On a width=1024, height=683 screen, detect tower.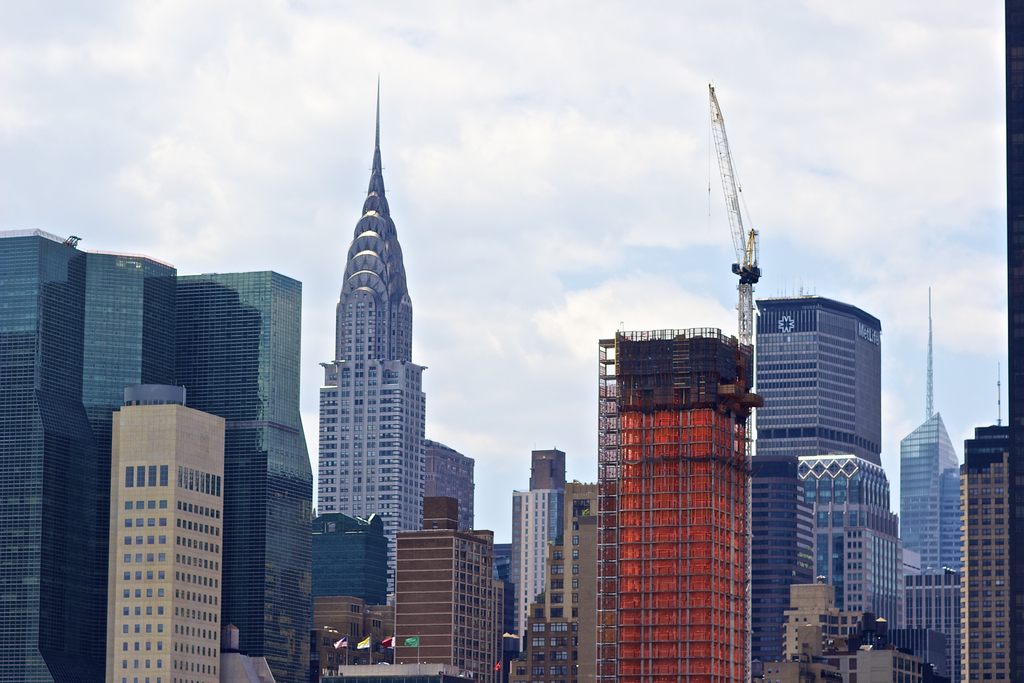
x1=79, y1=255, x2=182, y2=682.
